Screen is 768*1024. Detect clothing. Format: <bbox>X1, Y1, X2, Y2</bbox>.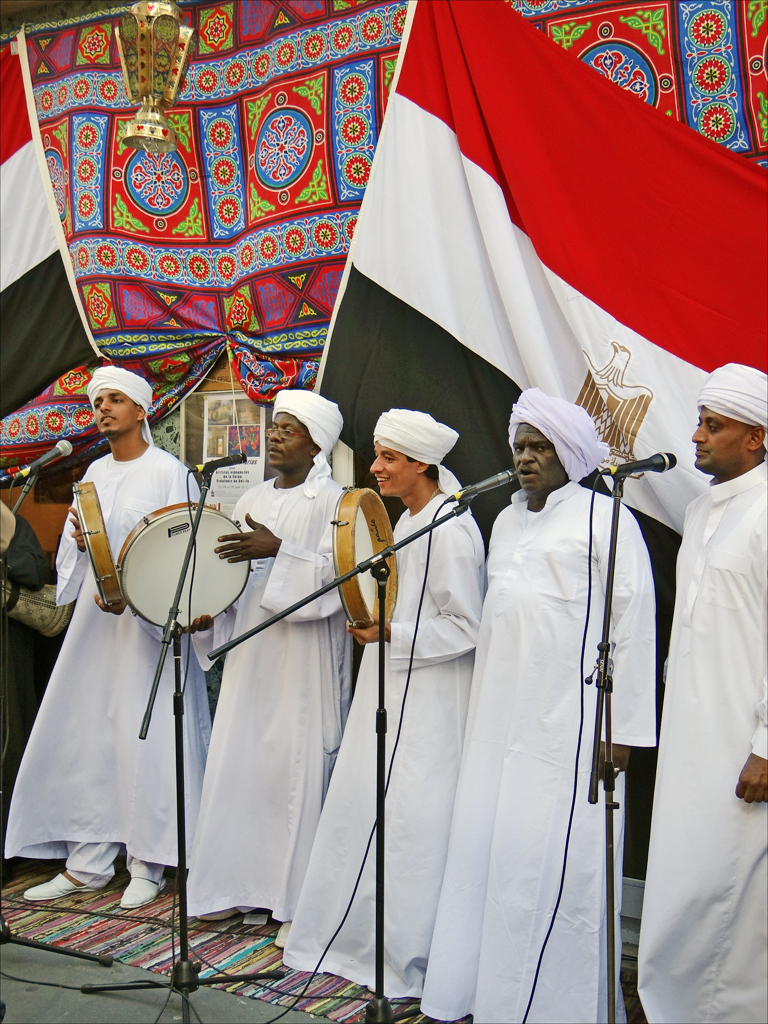
<bbox>0, 435, 192, 891</bbox>.
